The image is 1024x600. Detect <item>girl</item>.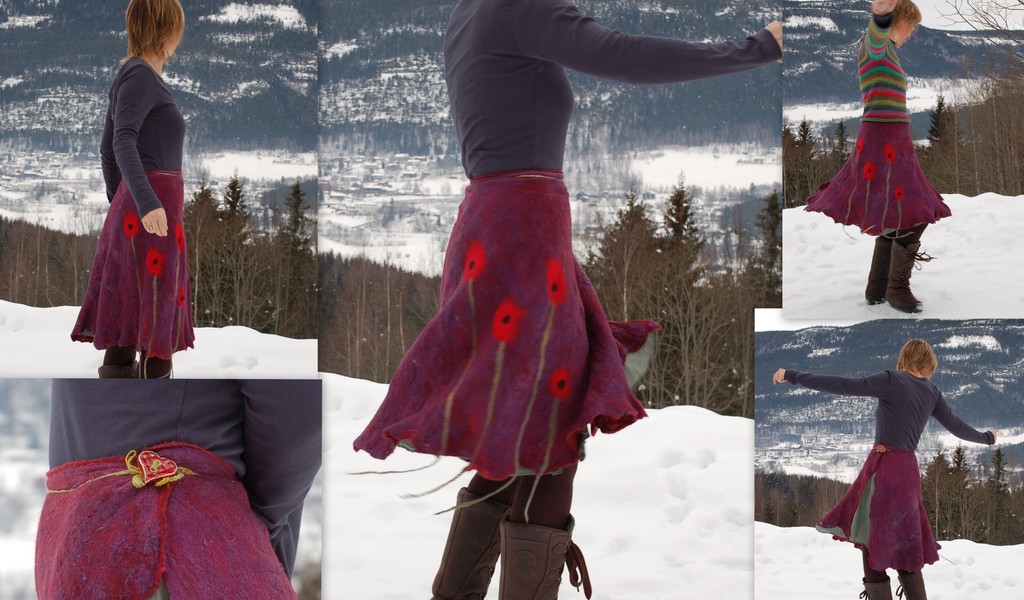
Detection: [left=34, top=381, right=321, bottom=599].
